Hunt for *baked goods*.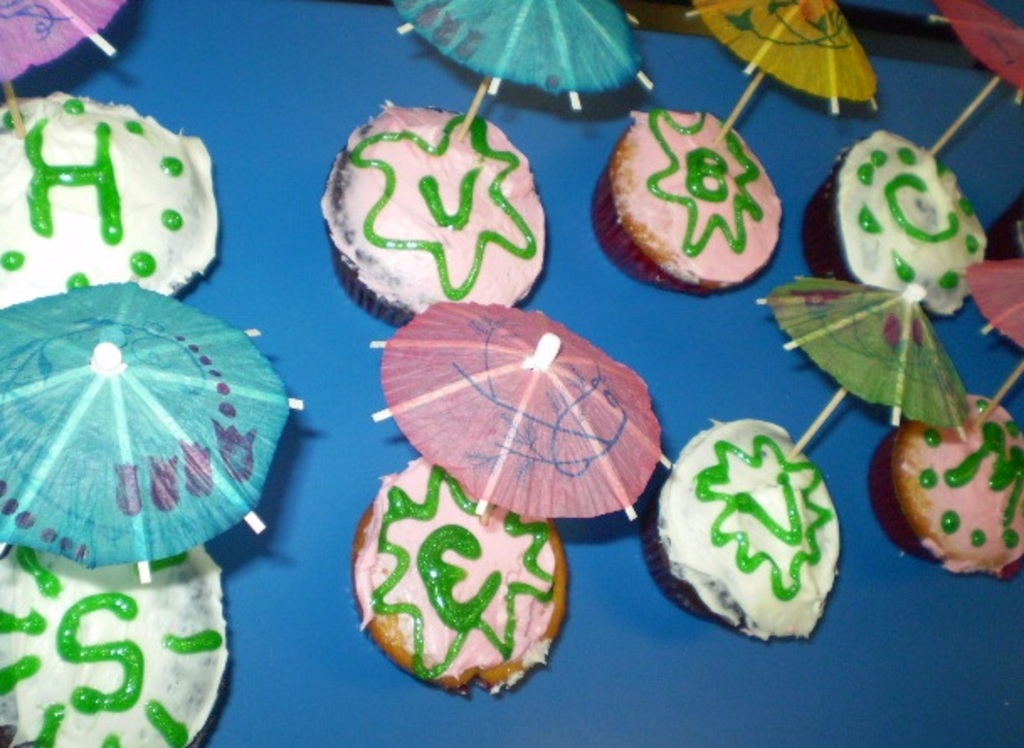
Hunted down at locate(800, 136, 1004, 313).
